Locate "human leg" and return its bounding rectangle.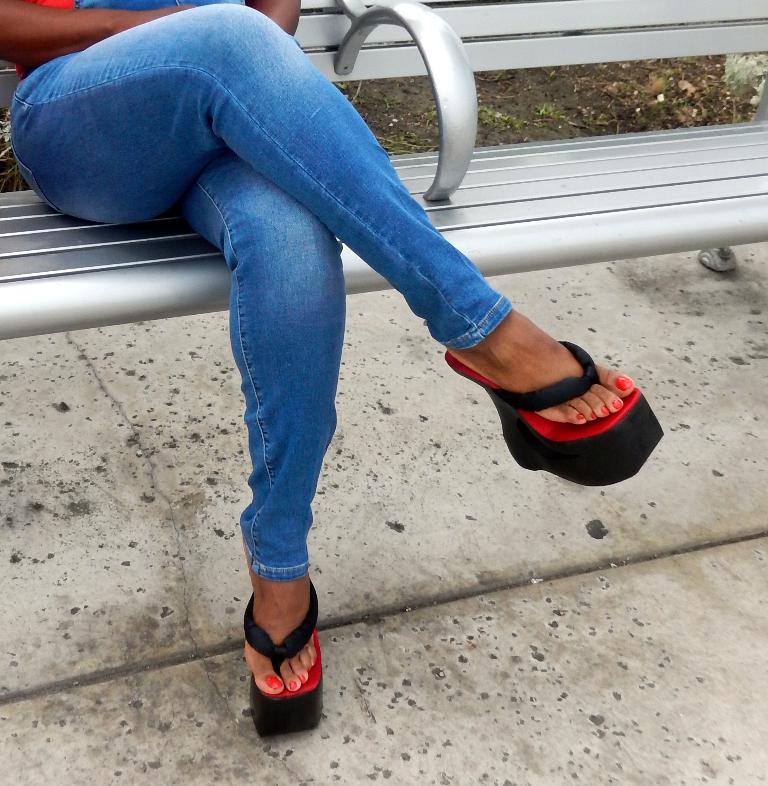
0, 3, 663, 485.
